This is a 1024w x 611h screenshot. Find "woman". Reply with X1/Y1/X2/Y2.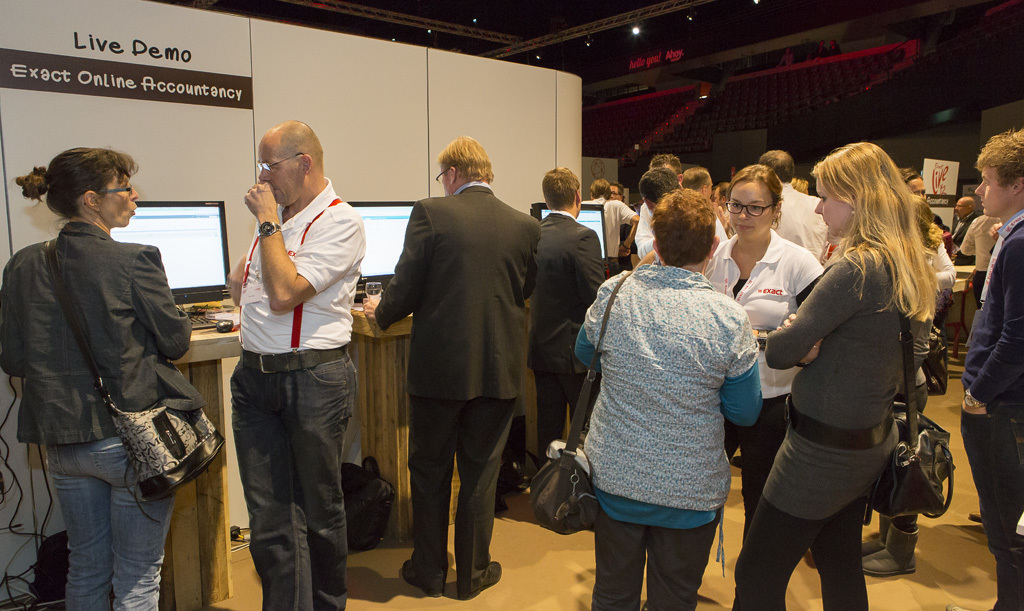
0/140/196/610.
